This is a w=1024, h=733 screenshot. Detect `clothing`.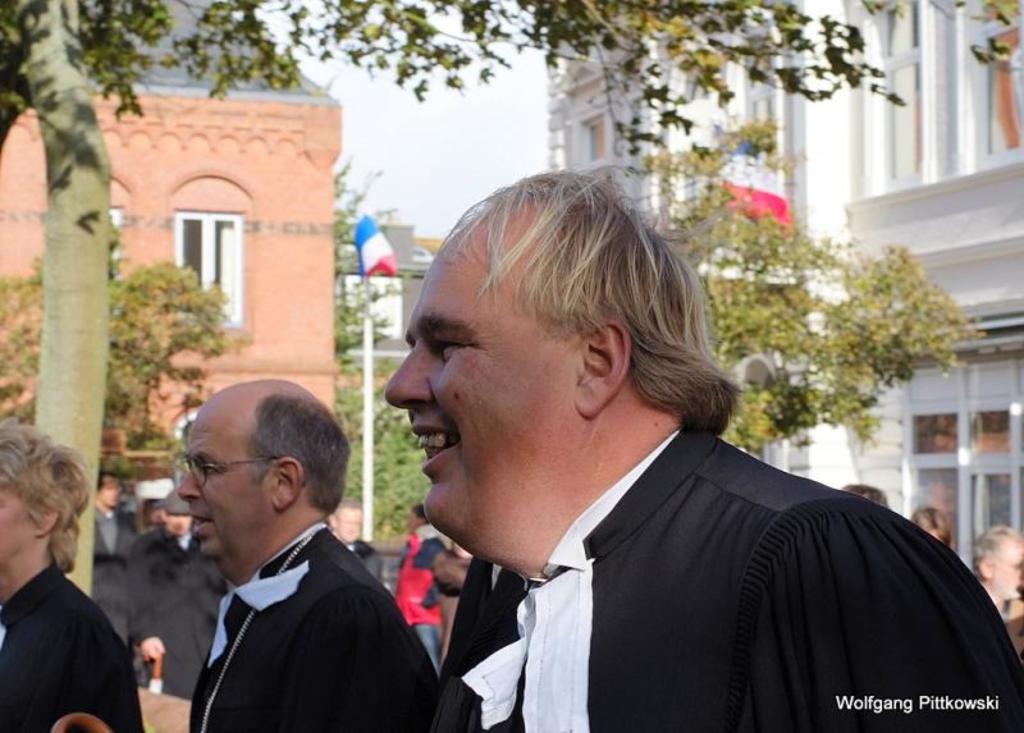
region(420, 522, 472, 646).
